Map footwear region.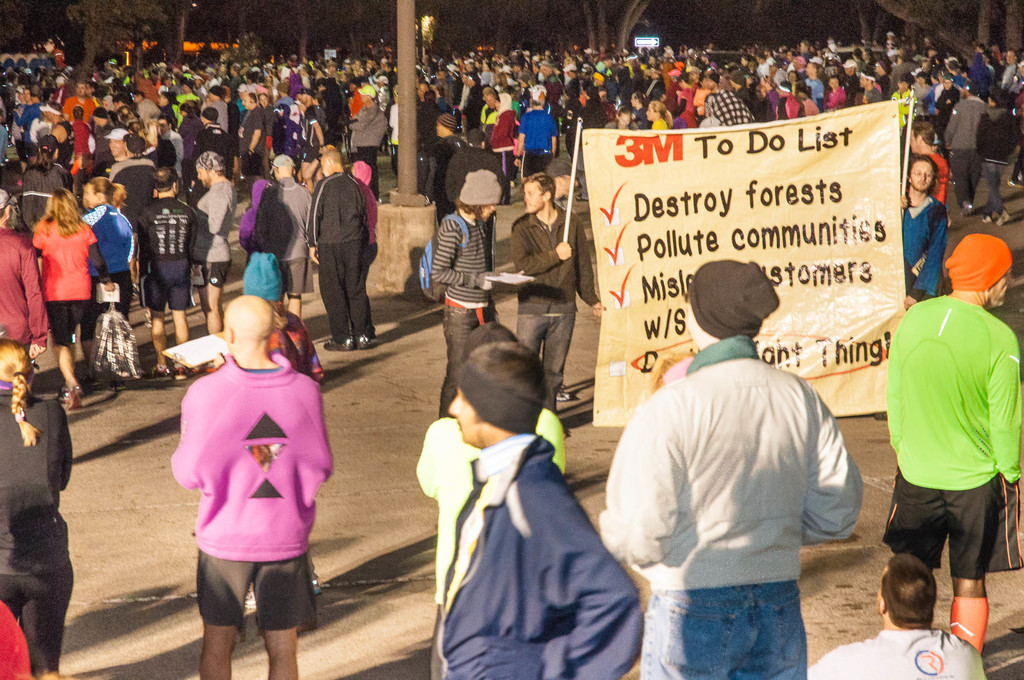
Mapped to pyautogui.locateOnScreen(148, 362, 170, 376).
